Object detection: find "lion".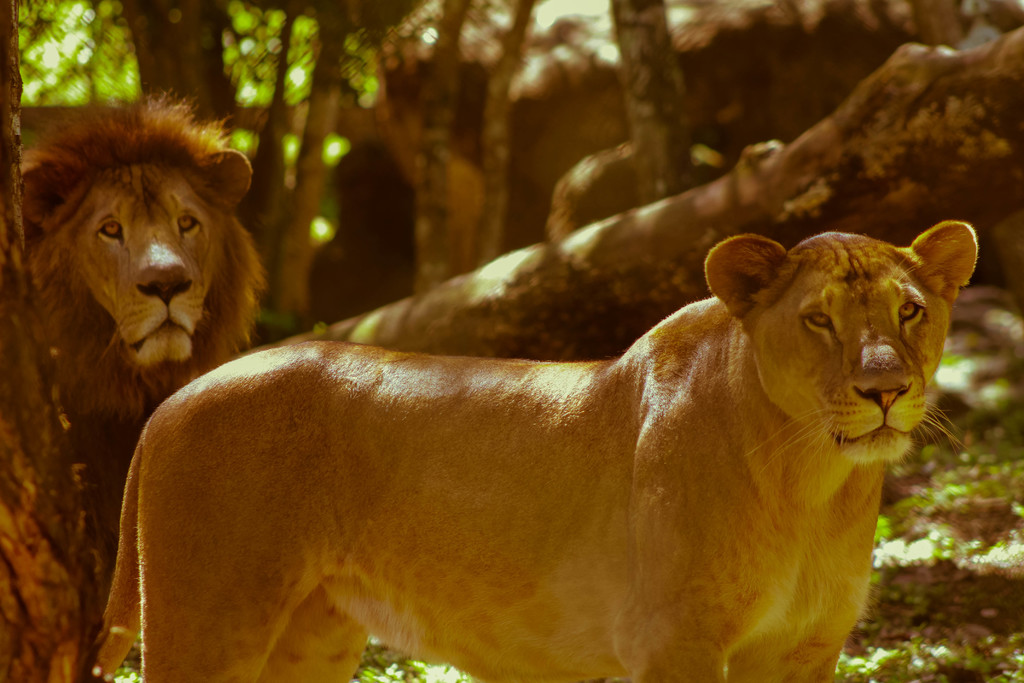
<box>81,217,981,682</box>.
